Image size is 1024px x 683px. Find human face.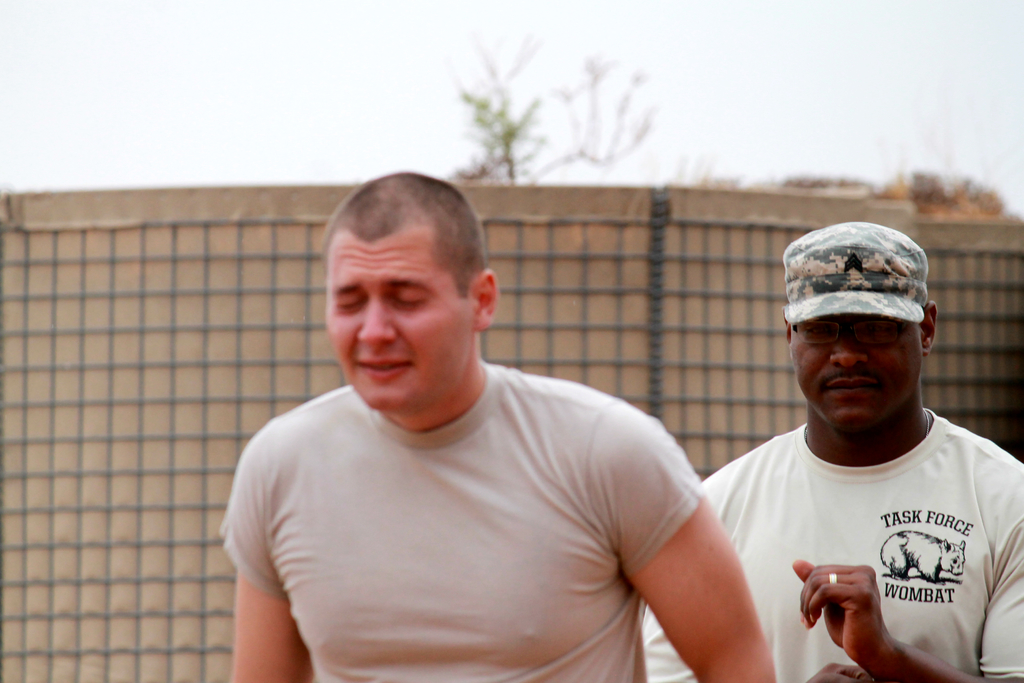
(left=328, top=242, right=476, bottom=406).
